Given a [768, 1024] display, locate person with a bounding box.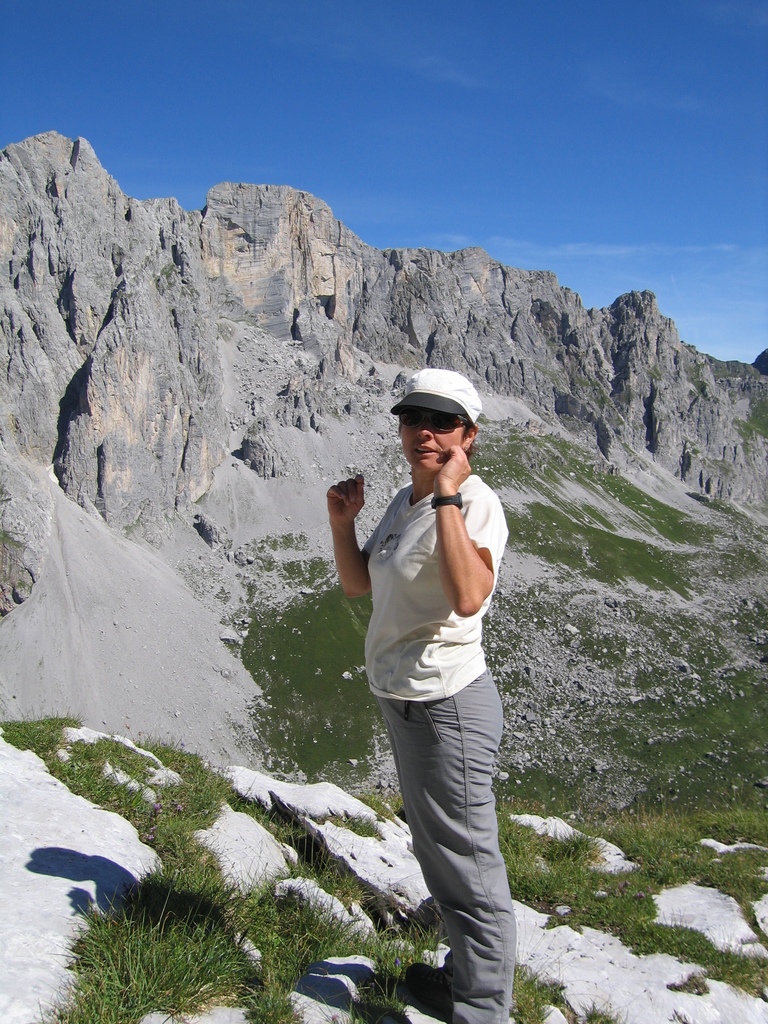
Located: box(336, 370, 528, 991).
